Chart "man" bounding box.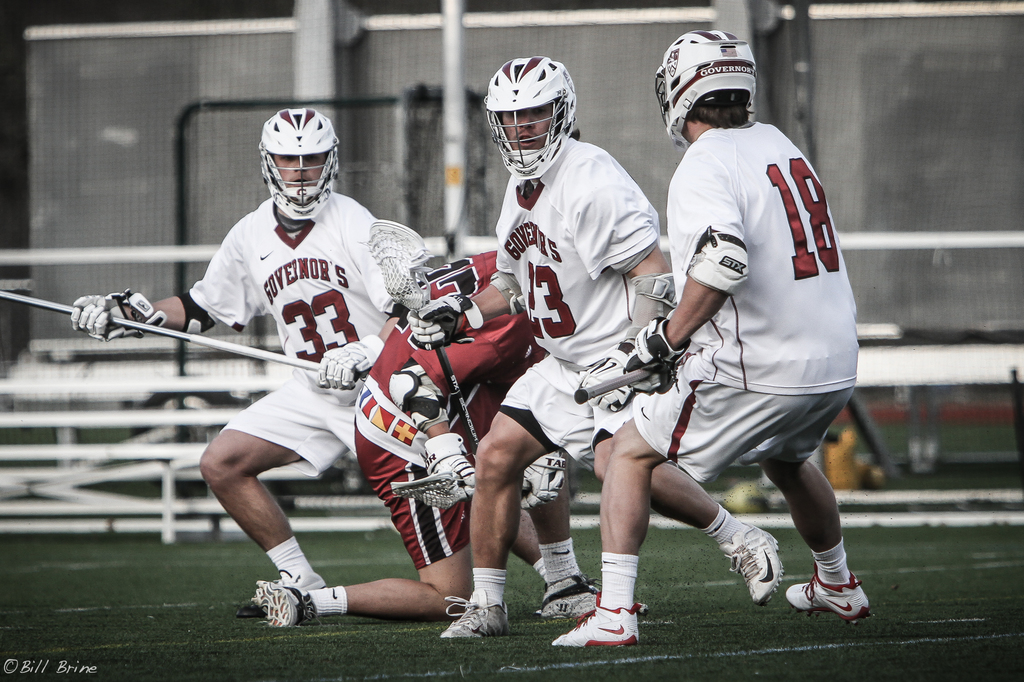
Charted: 63,94,440,615.
